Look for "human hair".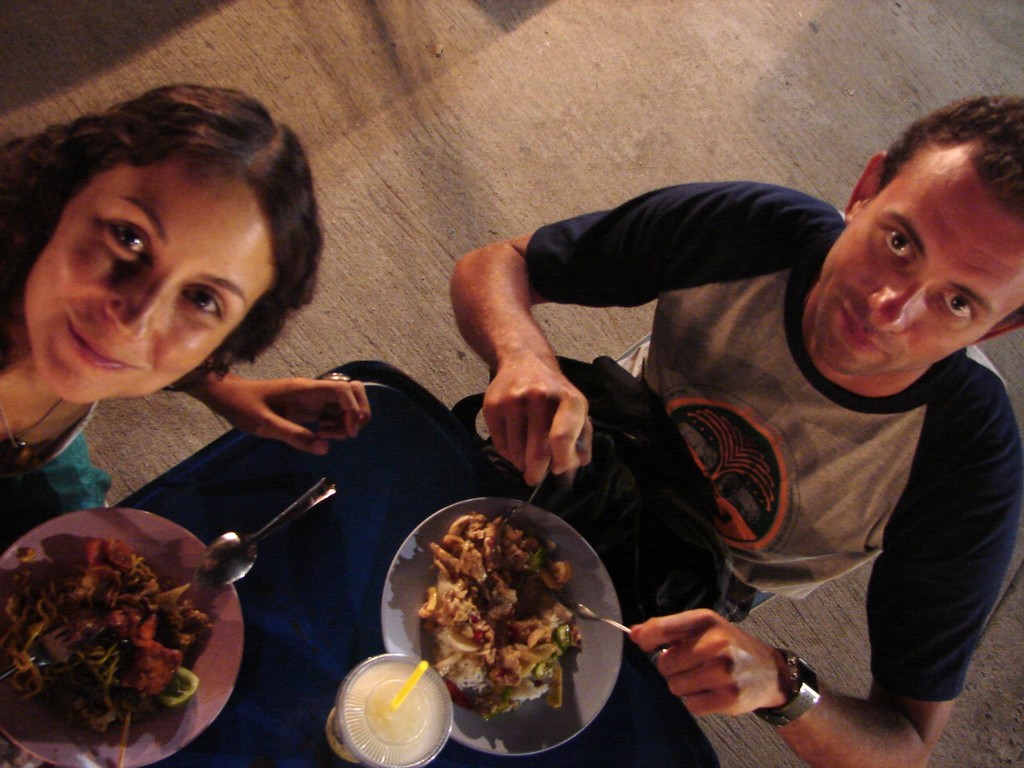
Found: rect(880, 90, 1023, 228).
